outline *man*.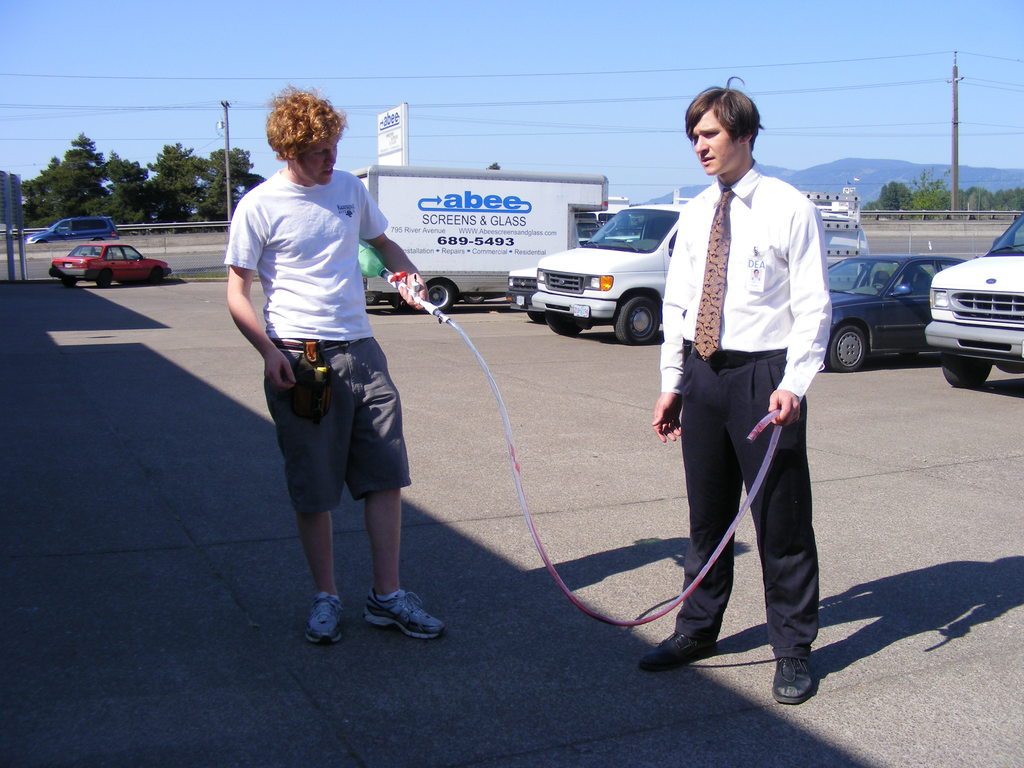
Outline: region(227, 81, 445, 648).
